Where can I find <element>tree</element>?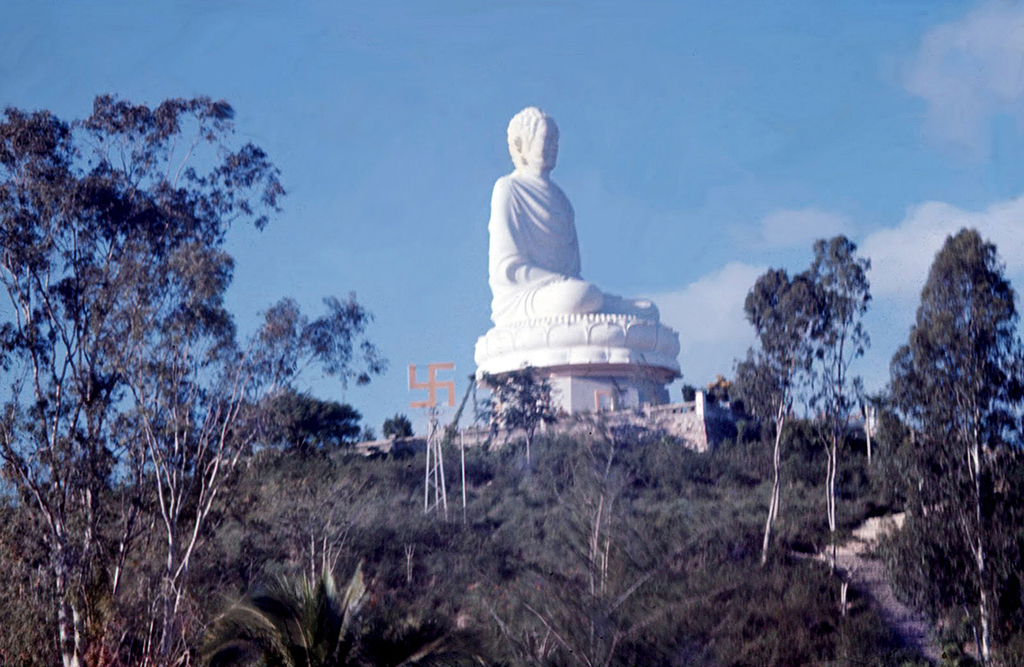
You can find it at x1=386, y1=408, x2=414, y2=446.
